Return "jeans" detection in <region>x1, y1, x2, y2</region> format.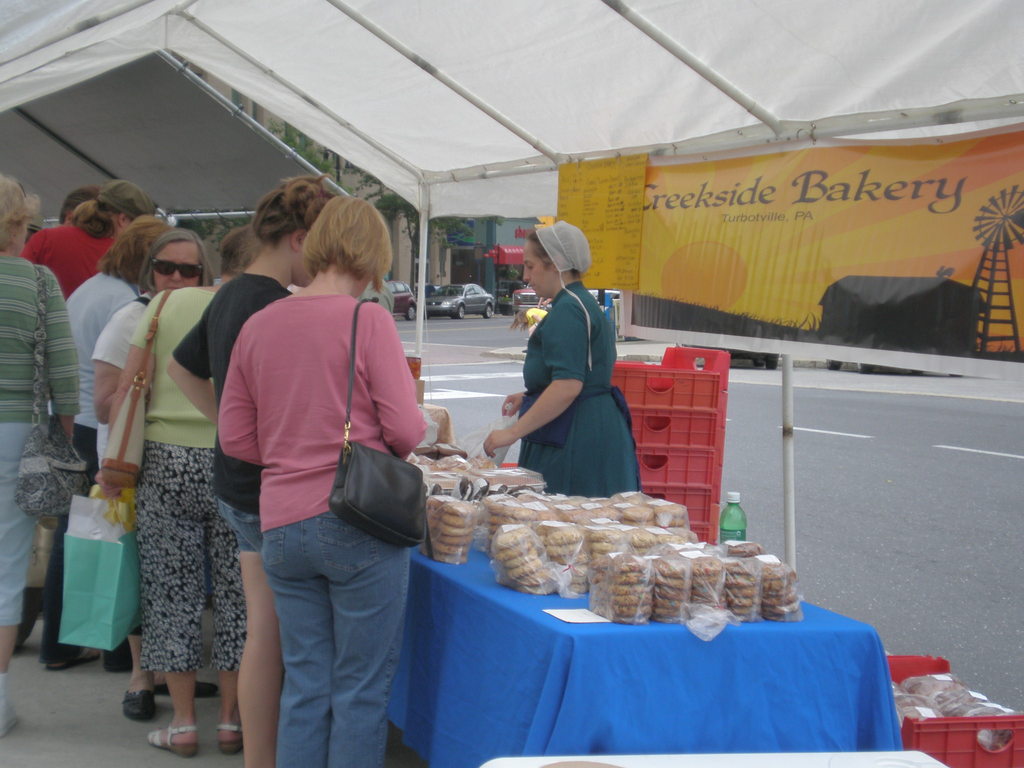
<region>237, 497, 412, 754</region>.
